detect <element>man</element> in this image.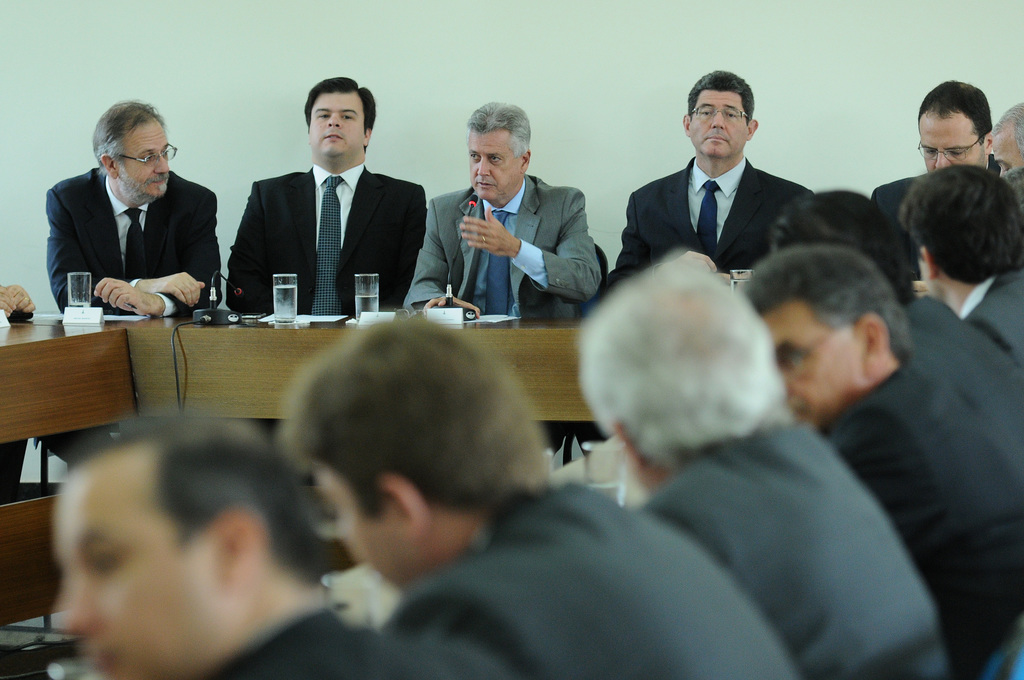
Detection: select_region(625, 88, 840, 306).
